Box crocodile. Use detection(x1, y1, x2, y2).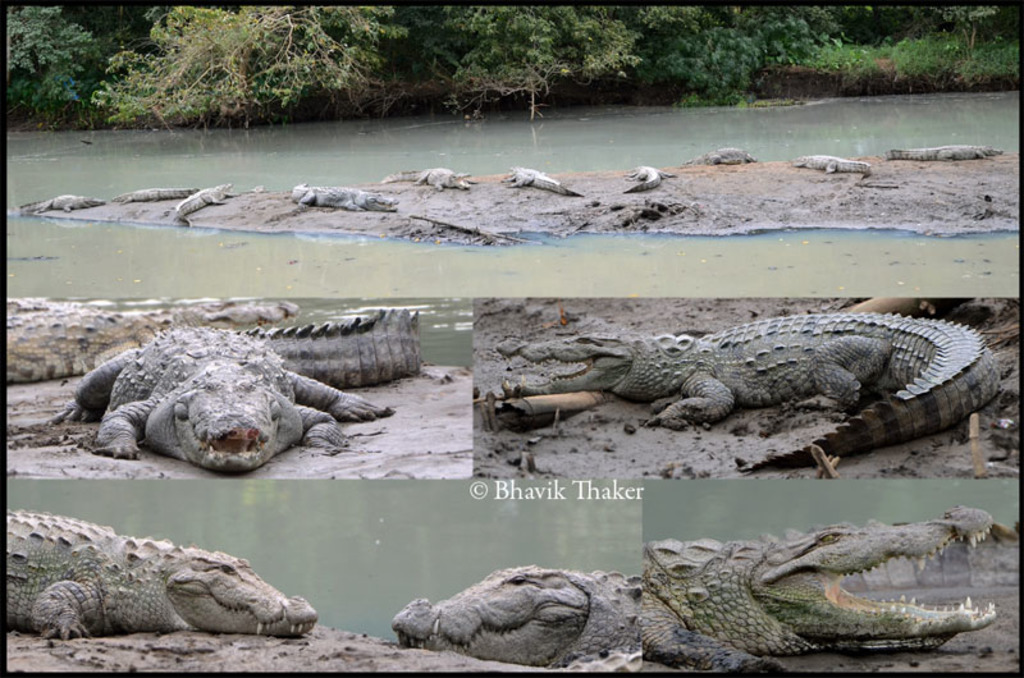
detection(402, 168, 474, 187).
